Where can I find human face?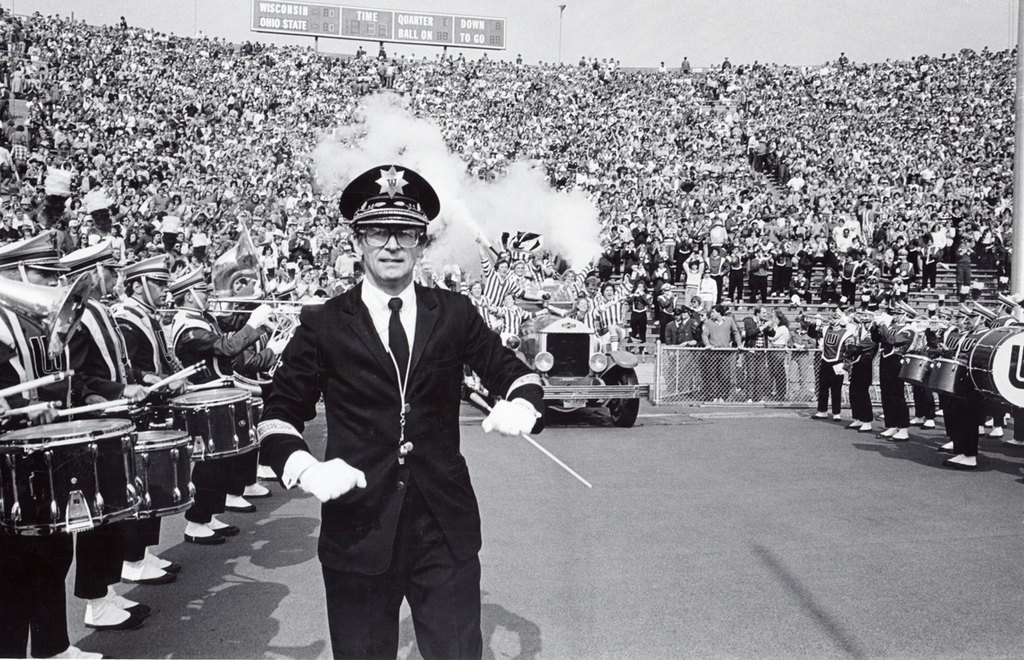
You can find it at (586,287,596,296).
